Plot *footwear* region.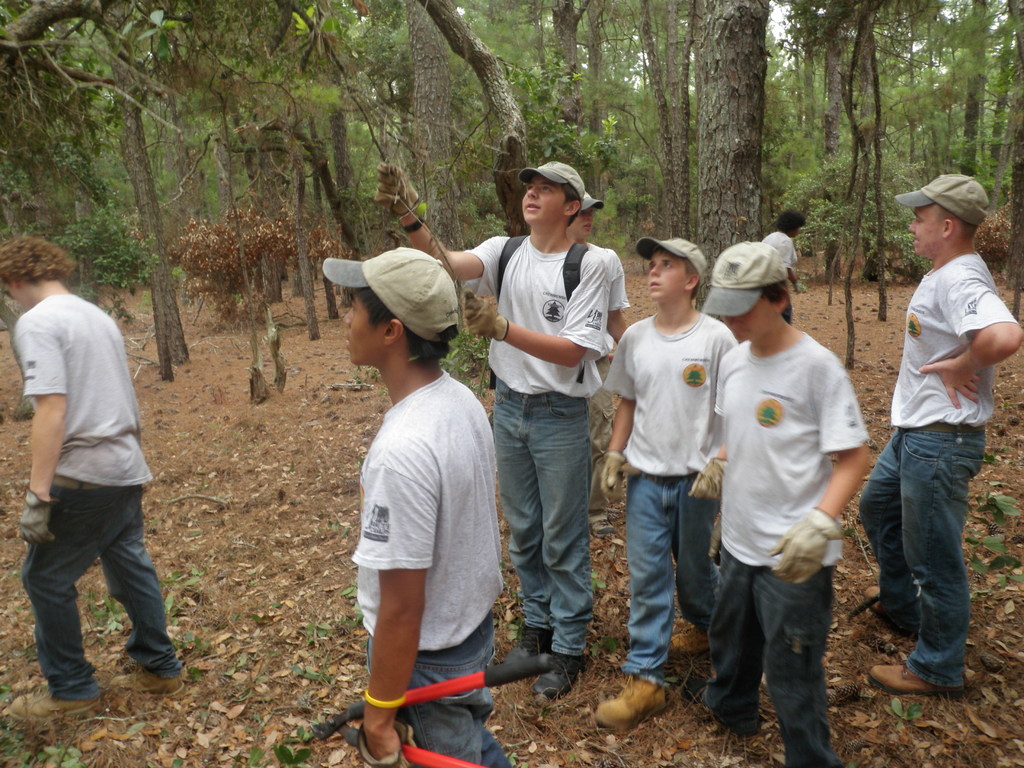
Plotted at detection(4, 683, 102, 721).
